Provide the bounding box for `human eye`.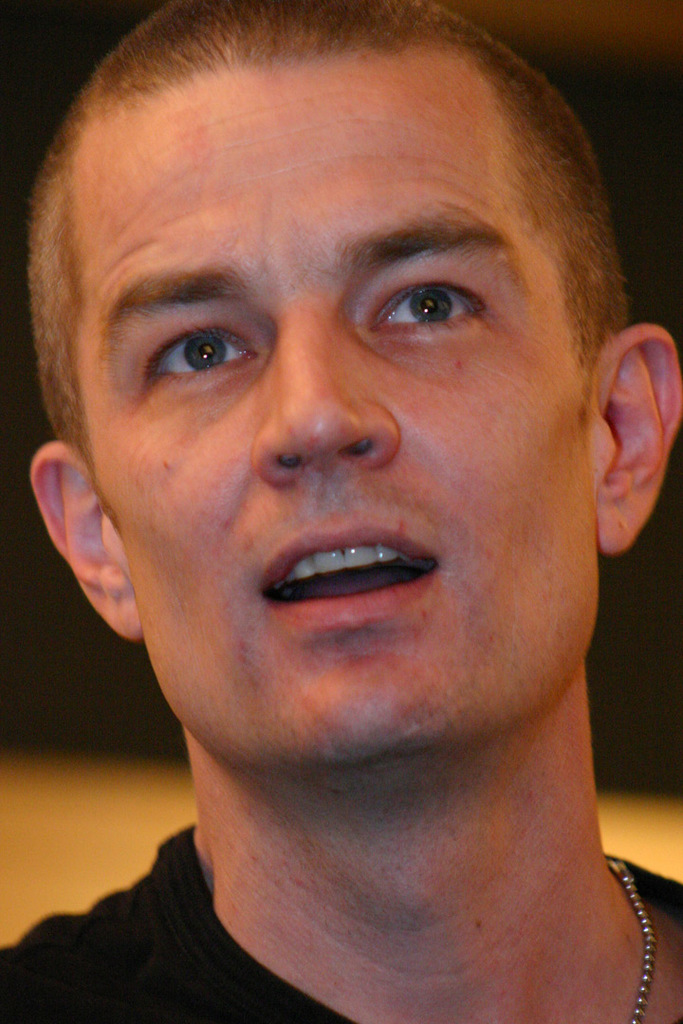
(x1=136, y1=323, x2=250, y2=398).
